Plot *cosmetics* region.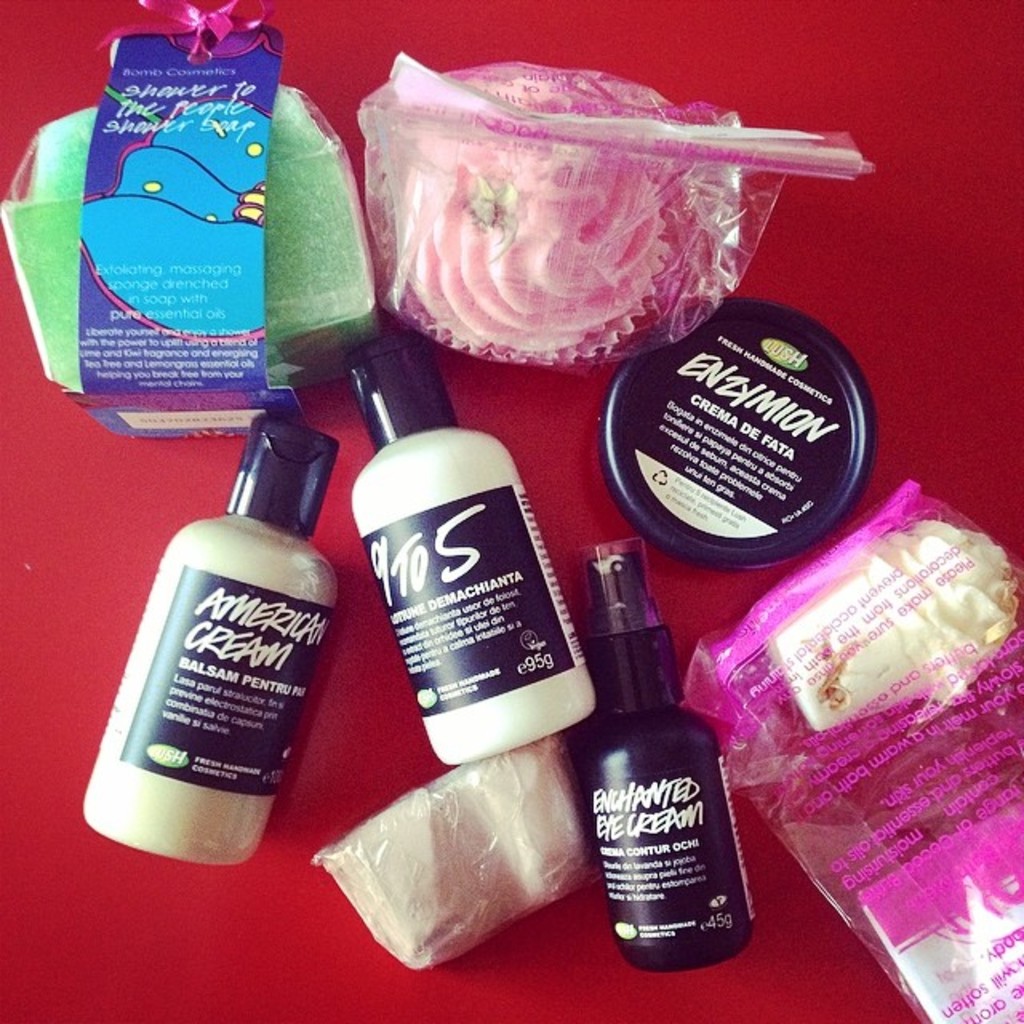
Plotted at crop(350, 331, 597, 765).
